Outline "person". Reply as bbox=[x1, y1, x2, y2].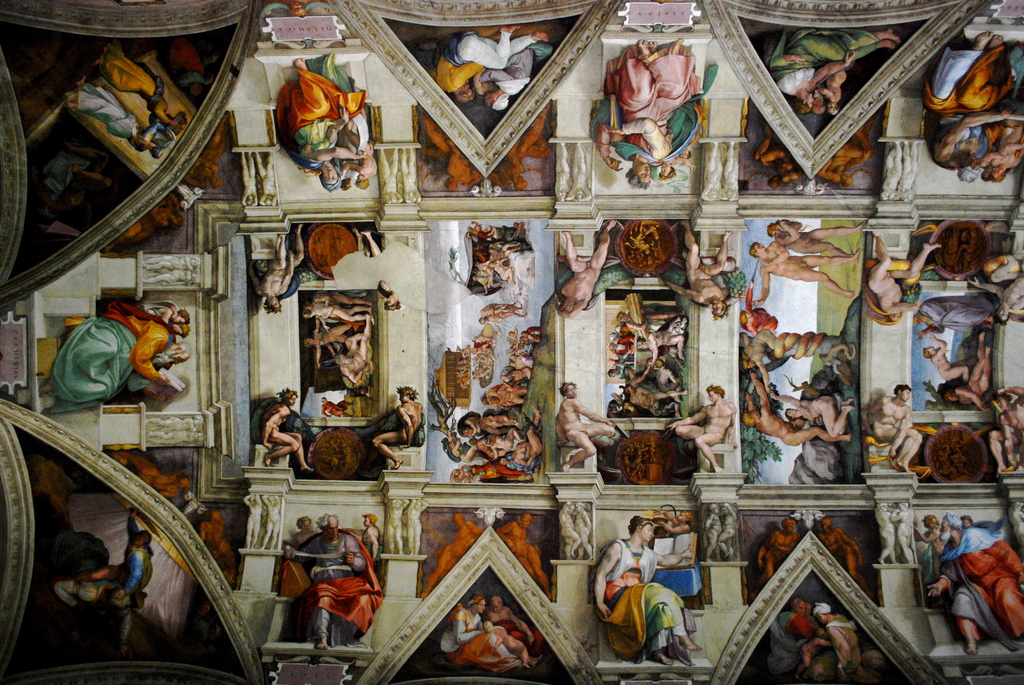
bbox=[924, 331, 970, 381].
